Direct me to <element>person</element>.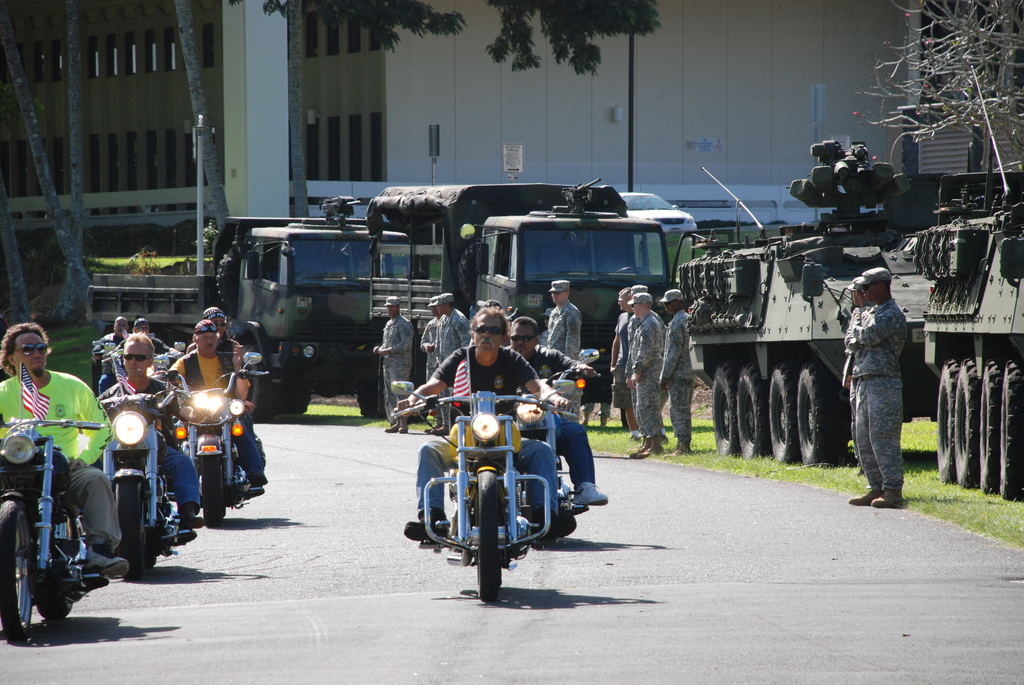
Direction: 373, 292, 416, 435.
